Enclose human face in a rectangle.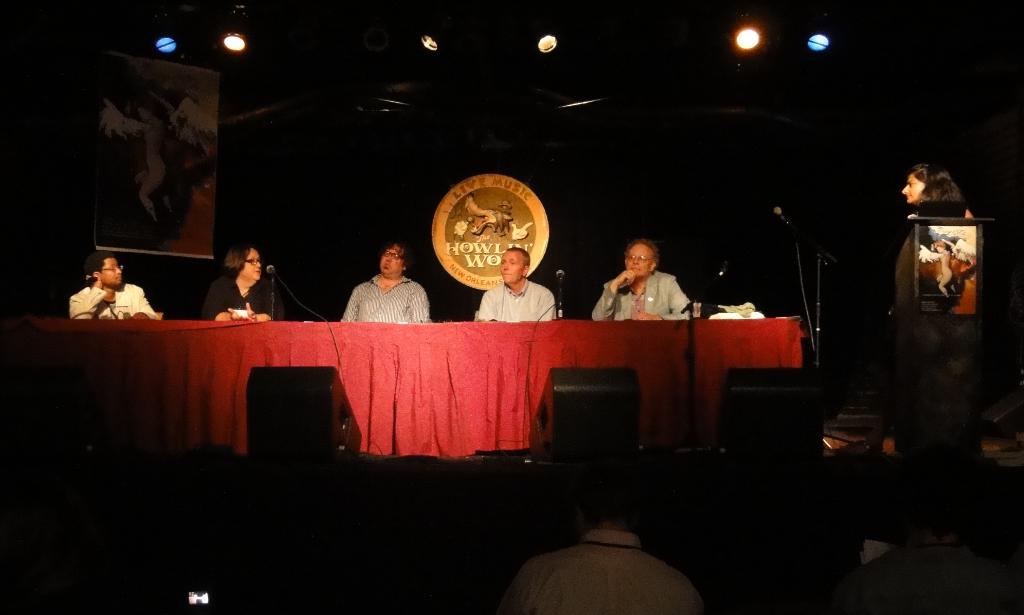
select_region(905, 168, 926, 202).
